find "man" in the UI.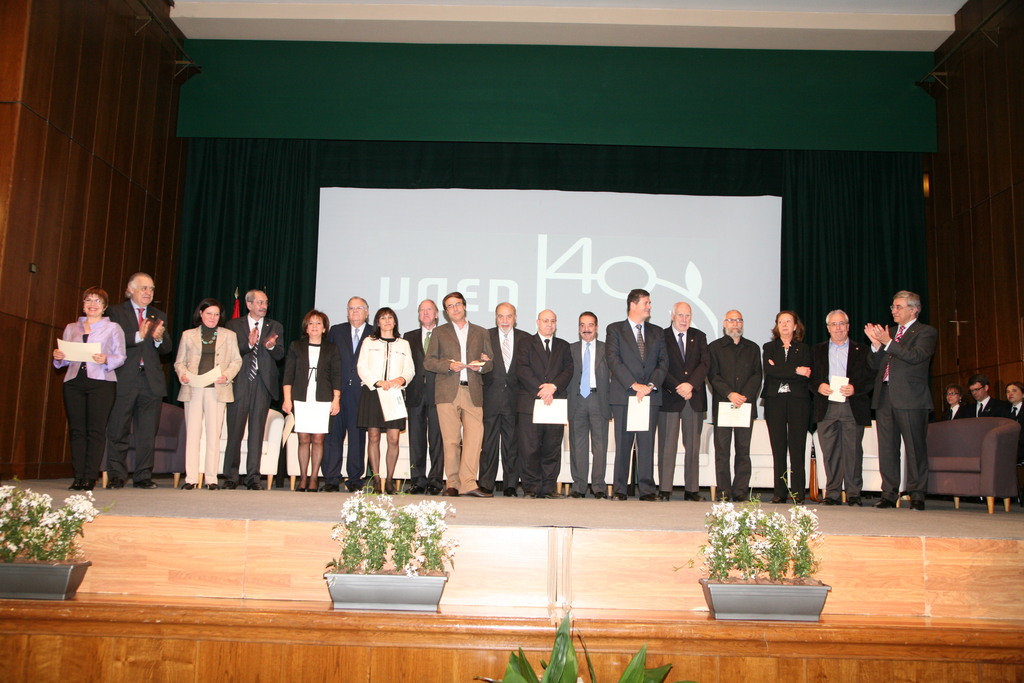
UI element at Rect(561, 315, 611, 502).
